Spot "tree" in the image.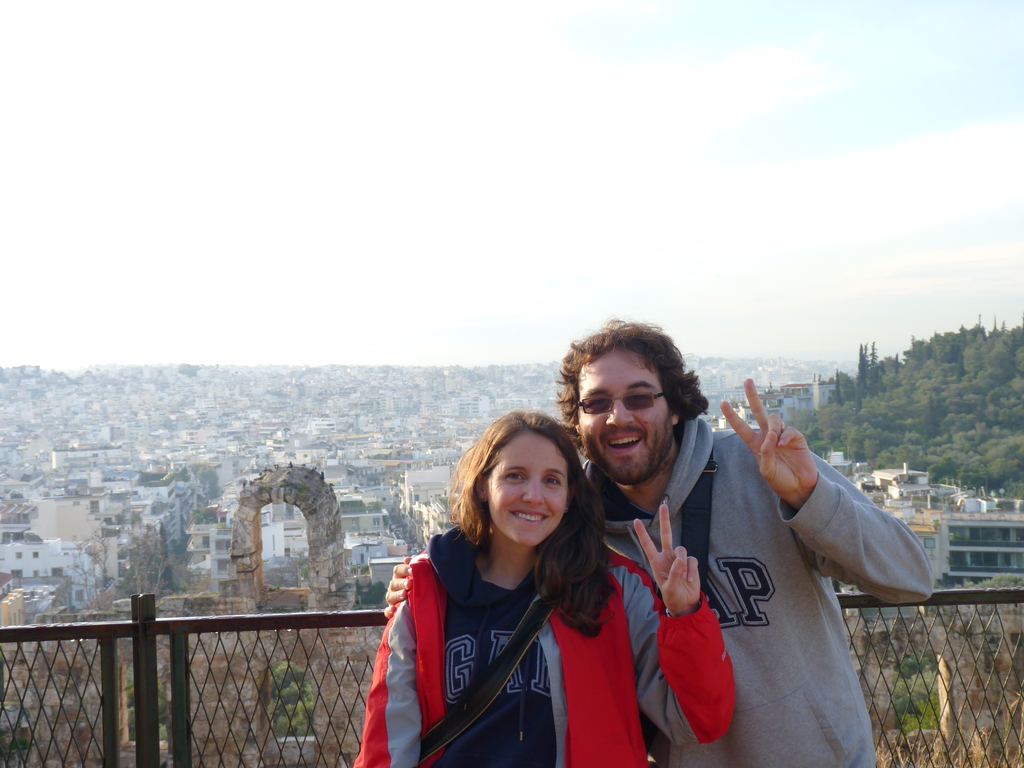
"tree" found at (x1=269, y1=659, x2=313, y2=739).
